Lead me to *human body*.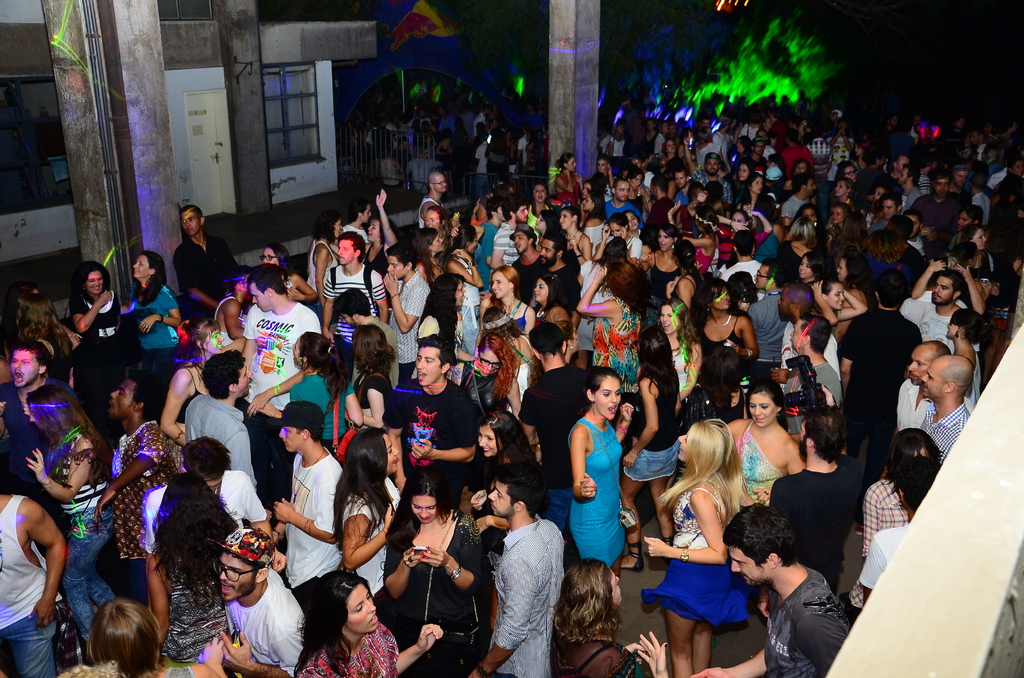
Lead to <bbox>981, 138, 998, 159</bbox>.
